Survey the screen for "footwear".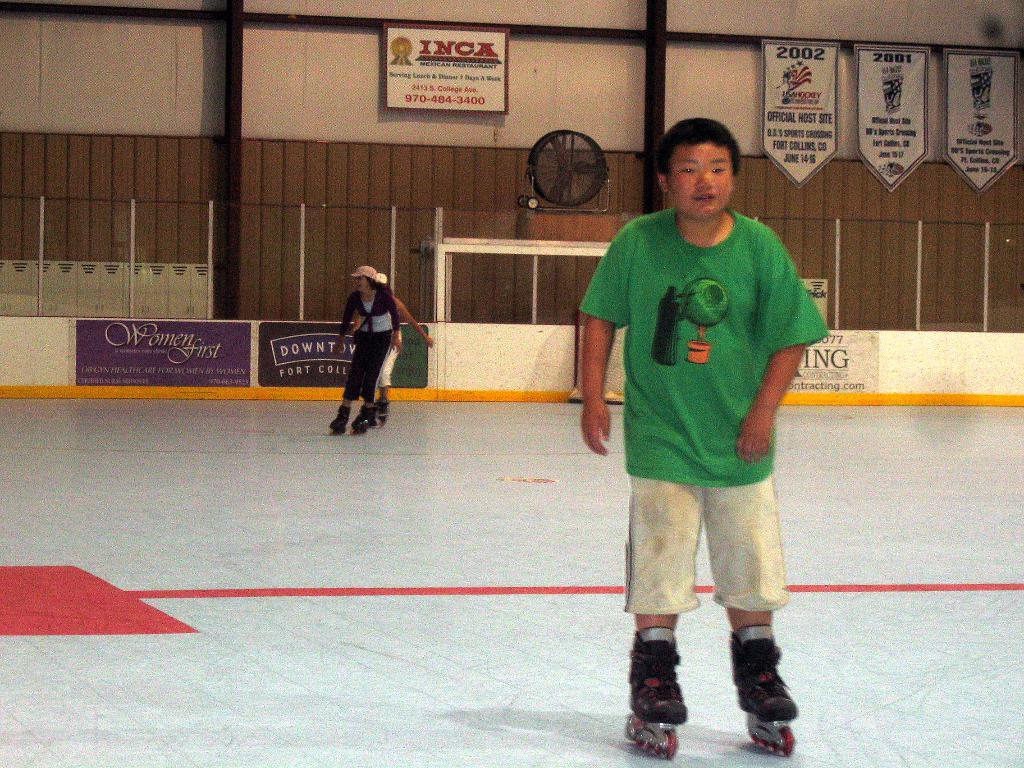
Survey found: 353/409/369/435.
